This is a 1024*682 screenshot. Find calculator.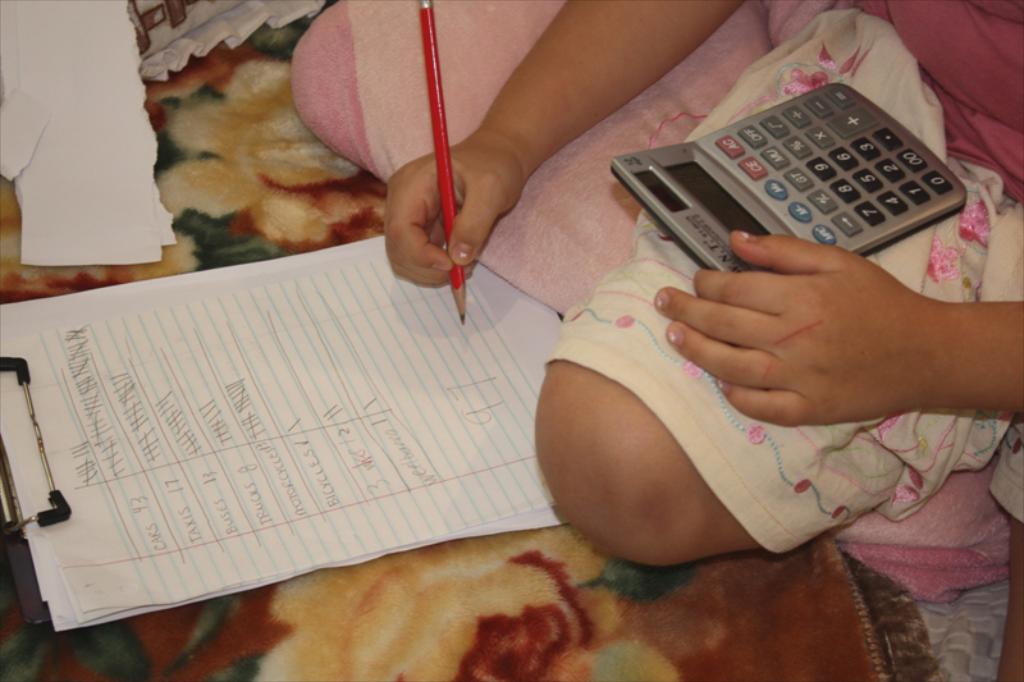
Bounding box: locate(608, 77, 970, 271).
